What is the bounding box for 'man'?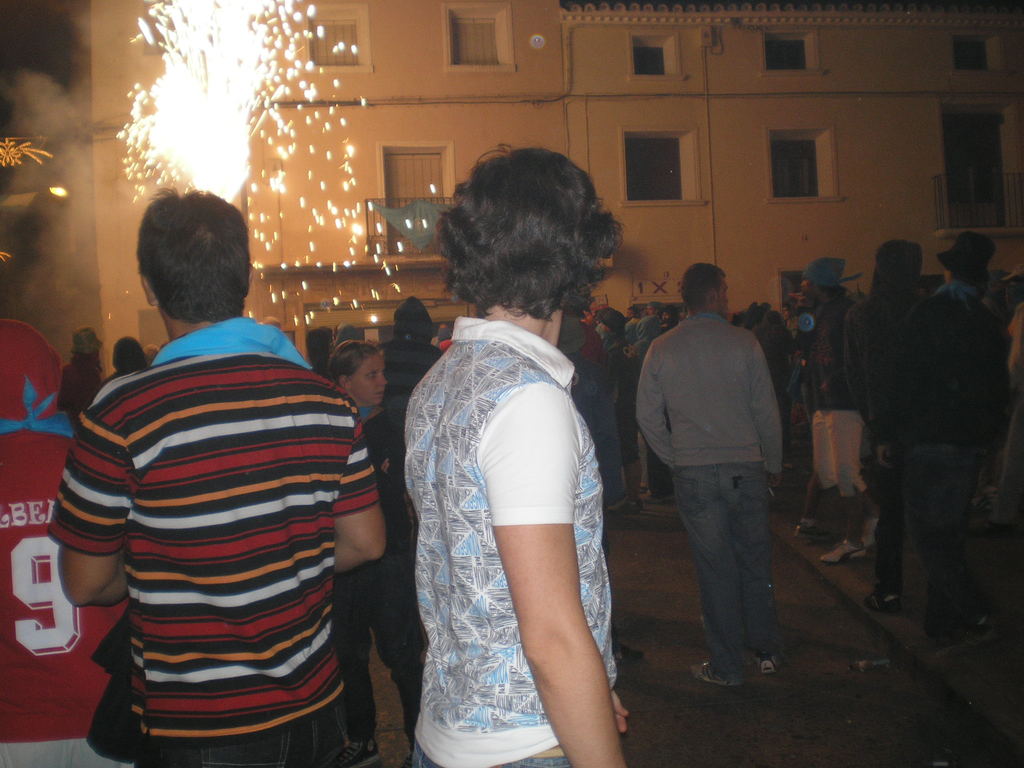
bbox=(840, 236, 920, 612).
